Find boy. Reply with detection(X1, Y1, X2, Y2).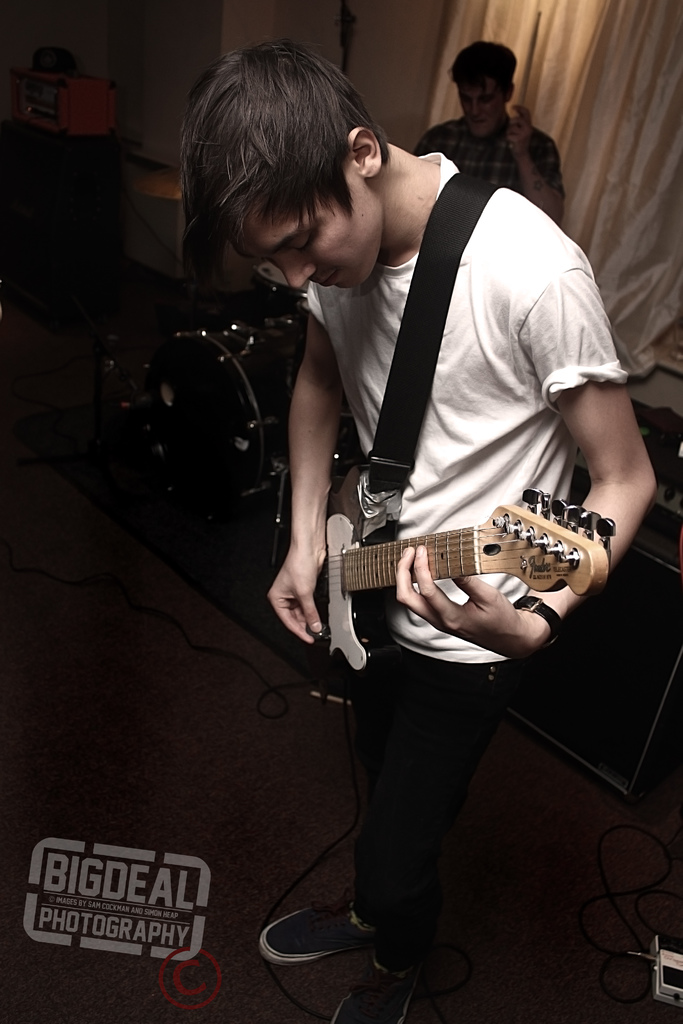
detection(182, 71, 623, 961).
